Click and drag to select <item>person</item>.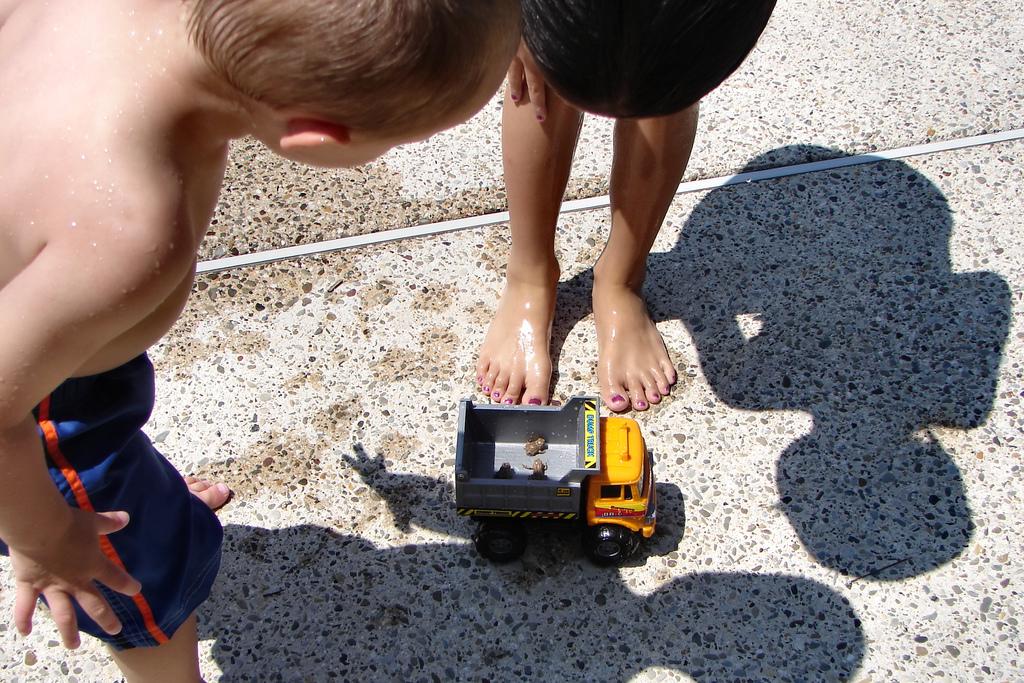
Selection: [449,6,725,441].
